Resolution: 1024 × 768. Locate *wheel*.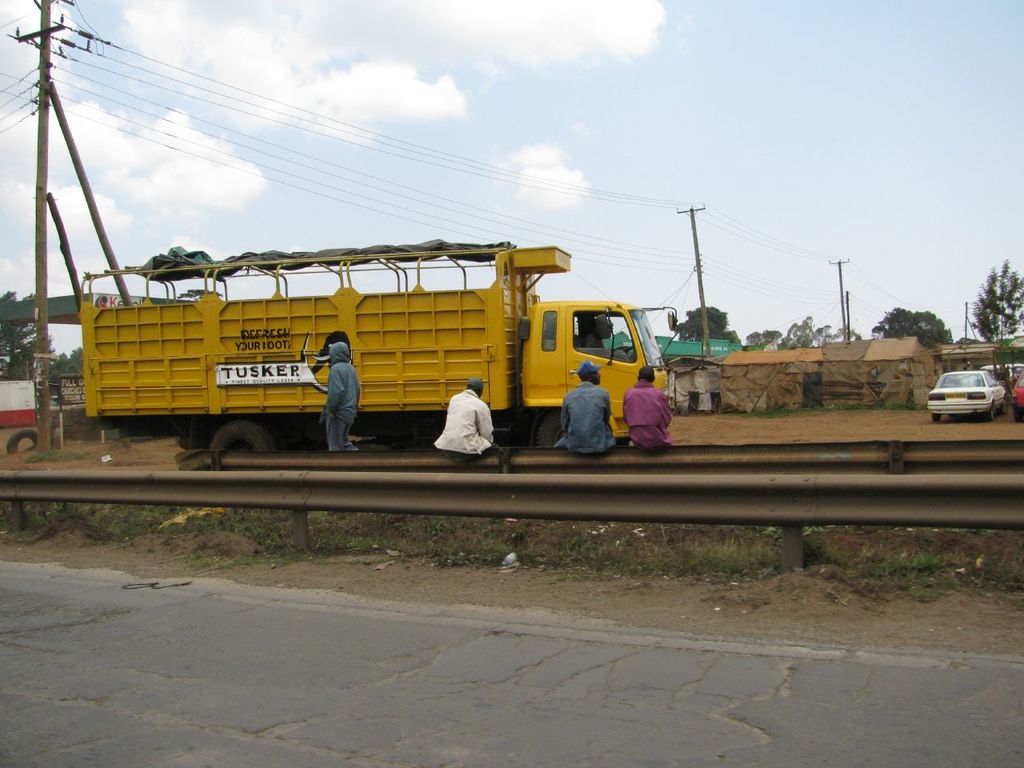
(537, 410, 565, 450).
